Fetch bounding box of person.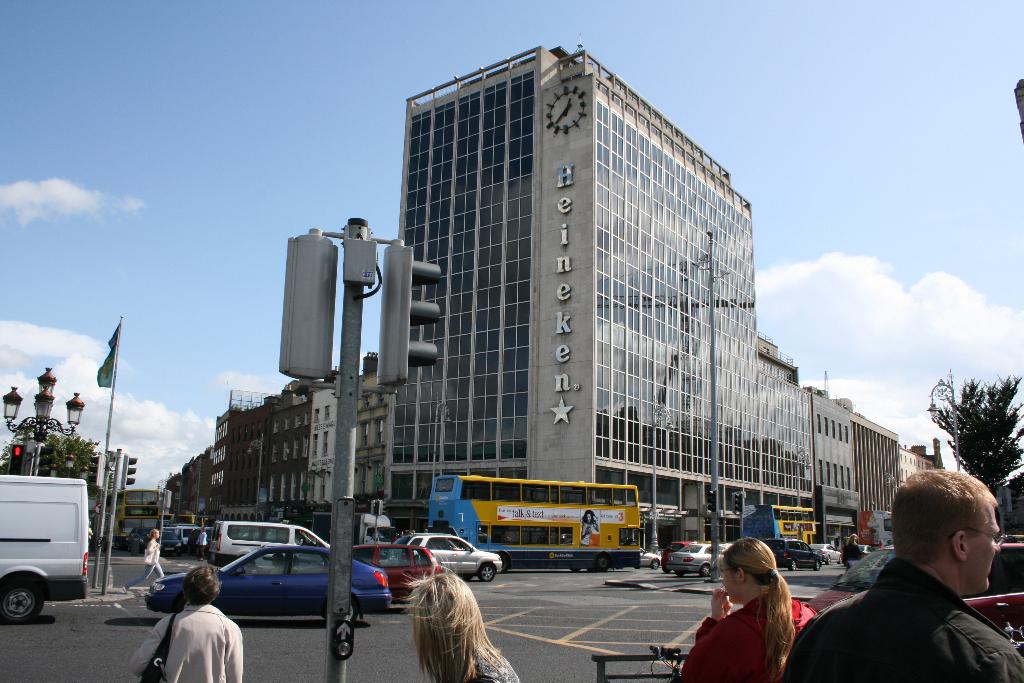
Bbox: left=787, top=465, right=1020, bottom=682.
